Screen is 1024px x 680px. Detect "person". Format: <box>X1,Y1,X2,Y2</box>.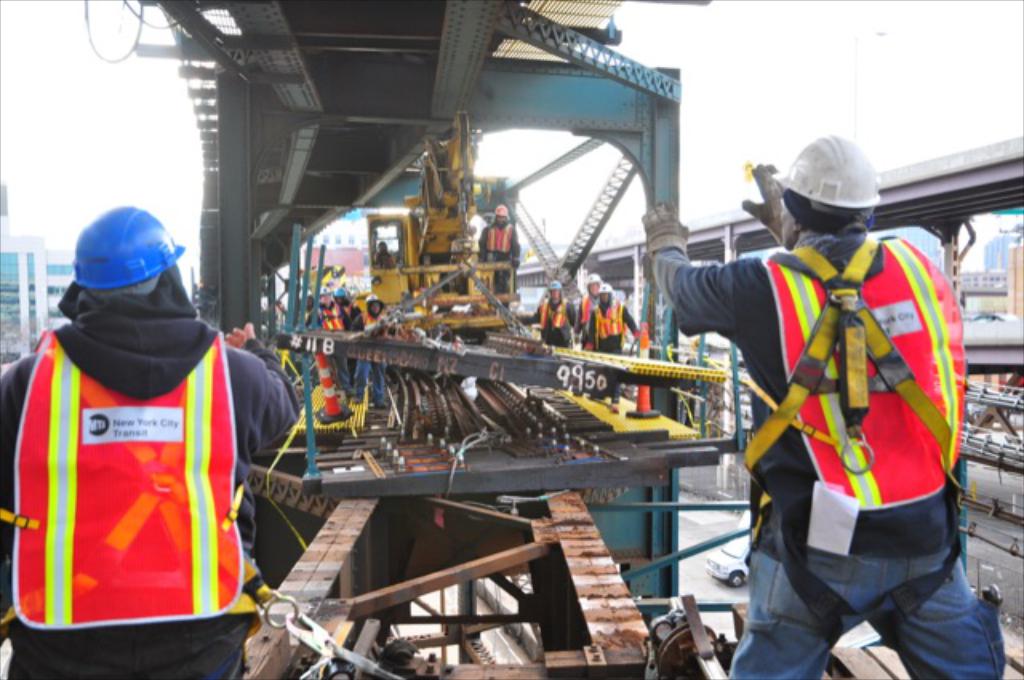
<box>640,131,1010,678</box>.
